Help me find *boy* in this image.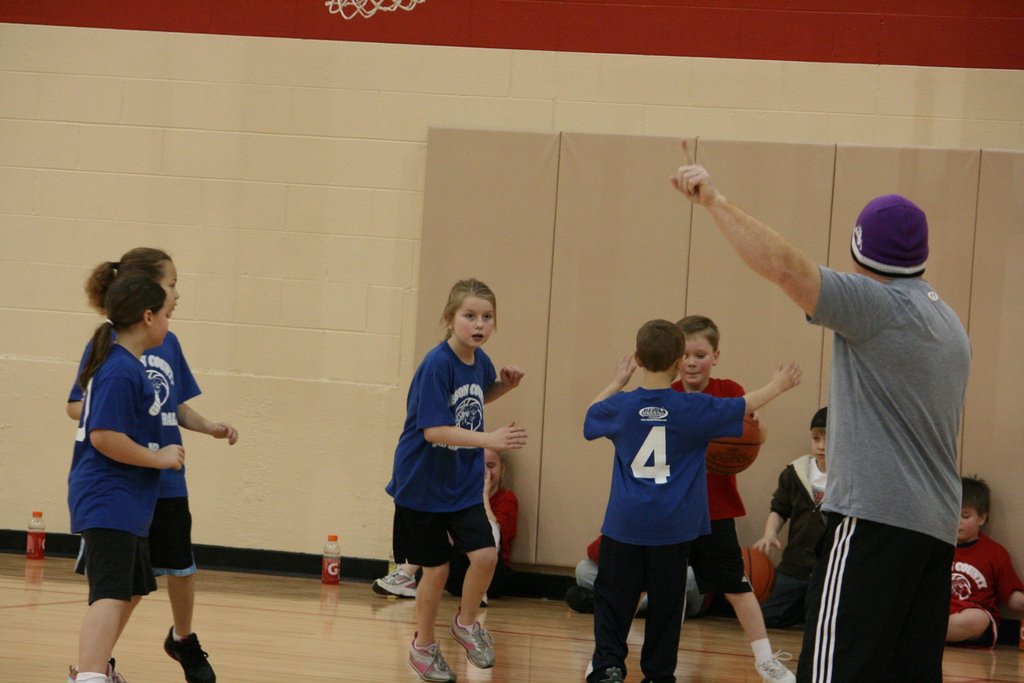
Found it: rect(942, 471, 1023, 645).
